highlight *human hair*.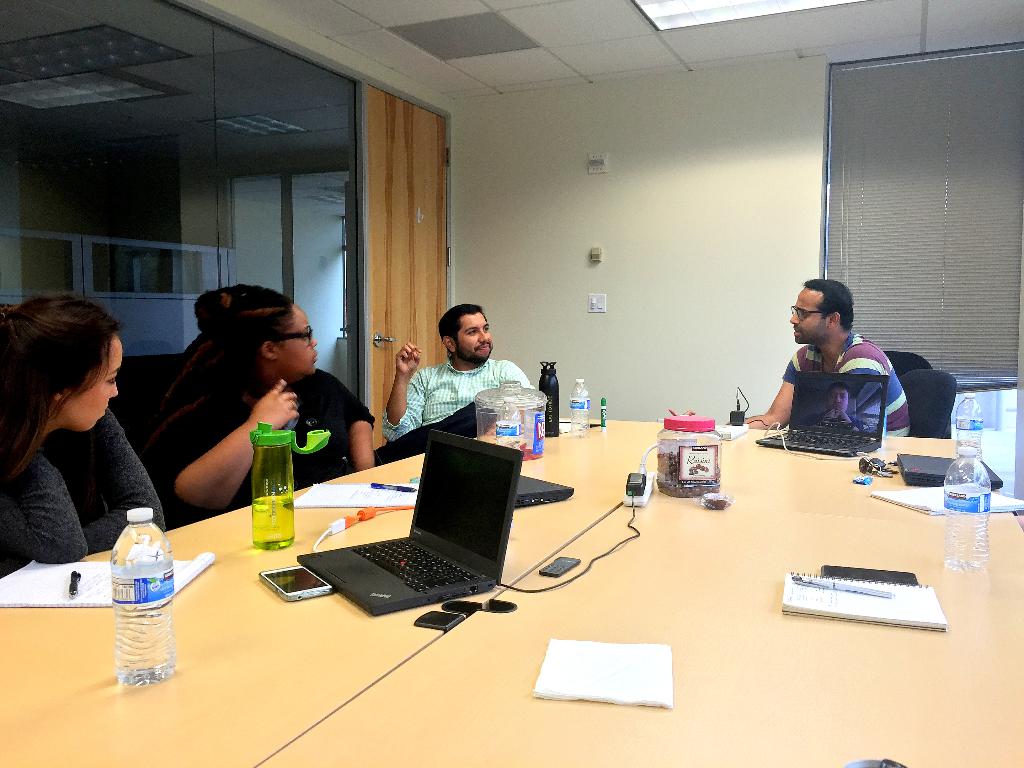
Highlighted region: rect(195, 284, 297, 372).
